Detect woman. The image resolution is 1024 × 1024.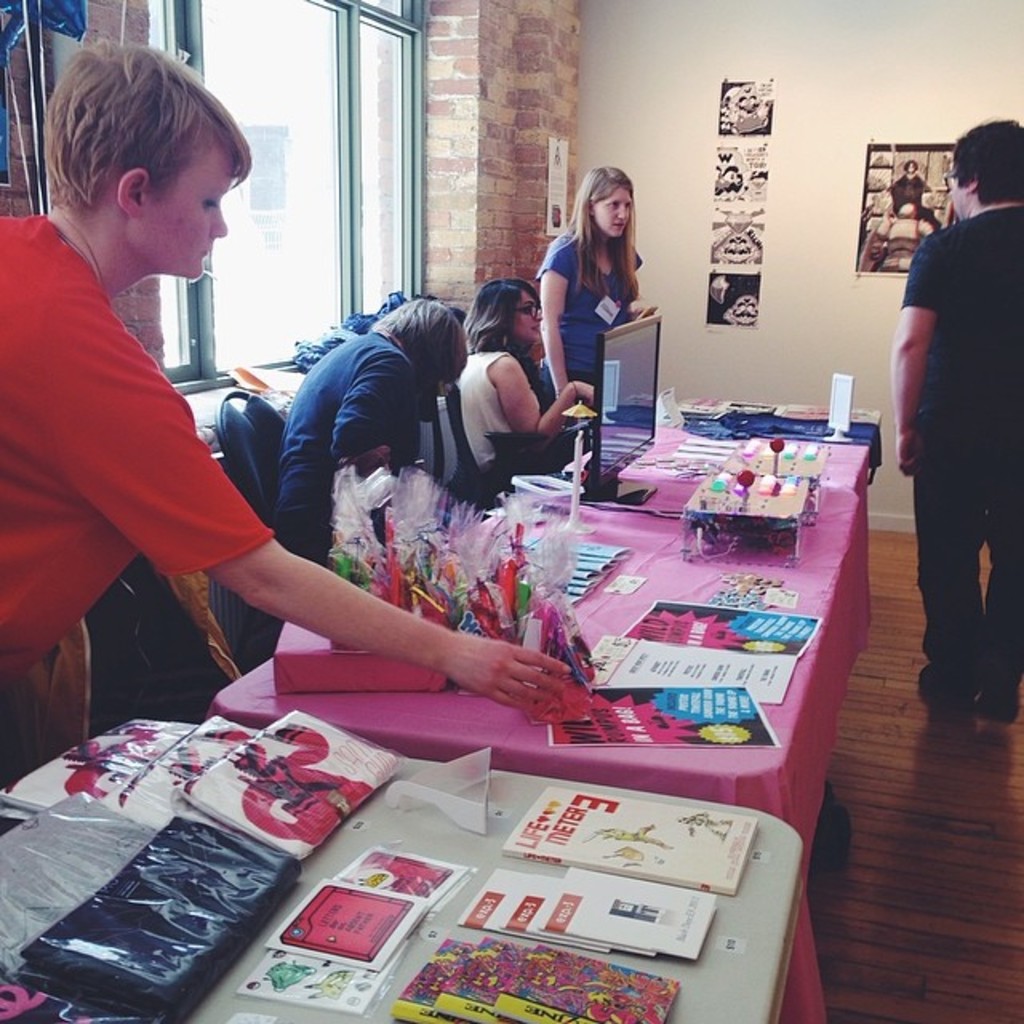
(0, 34, 571, 787).
